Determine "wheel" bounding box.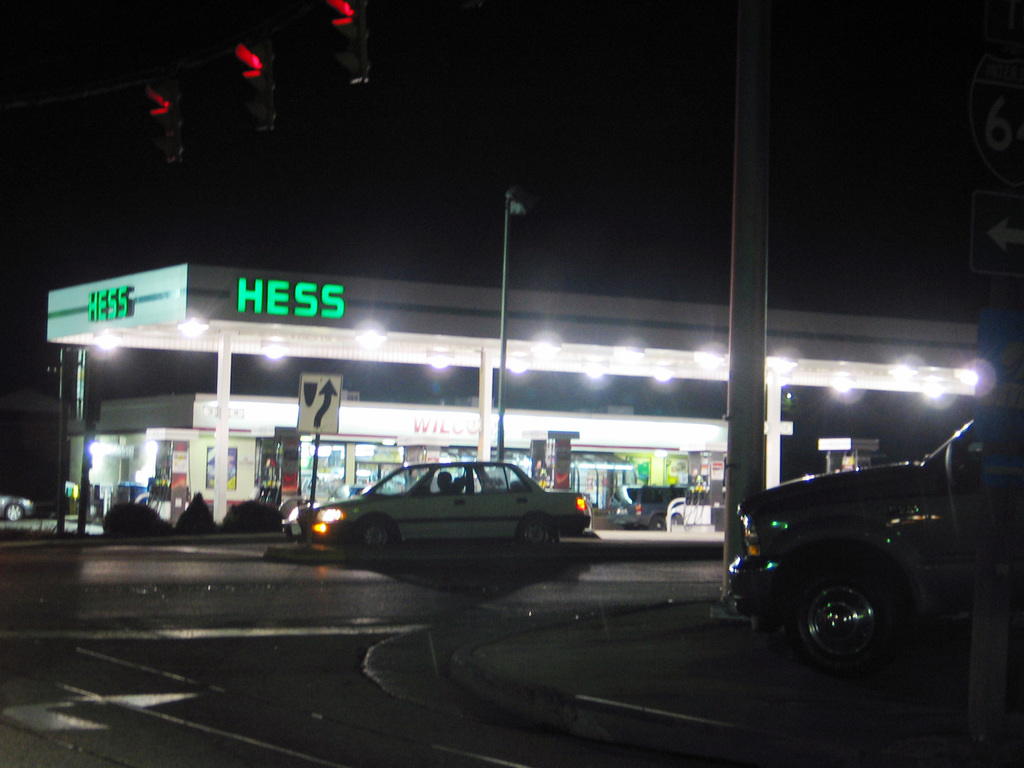
Determined: <bbox>351, 515, 397, 556</bbox>.
